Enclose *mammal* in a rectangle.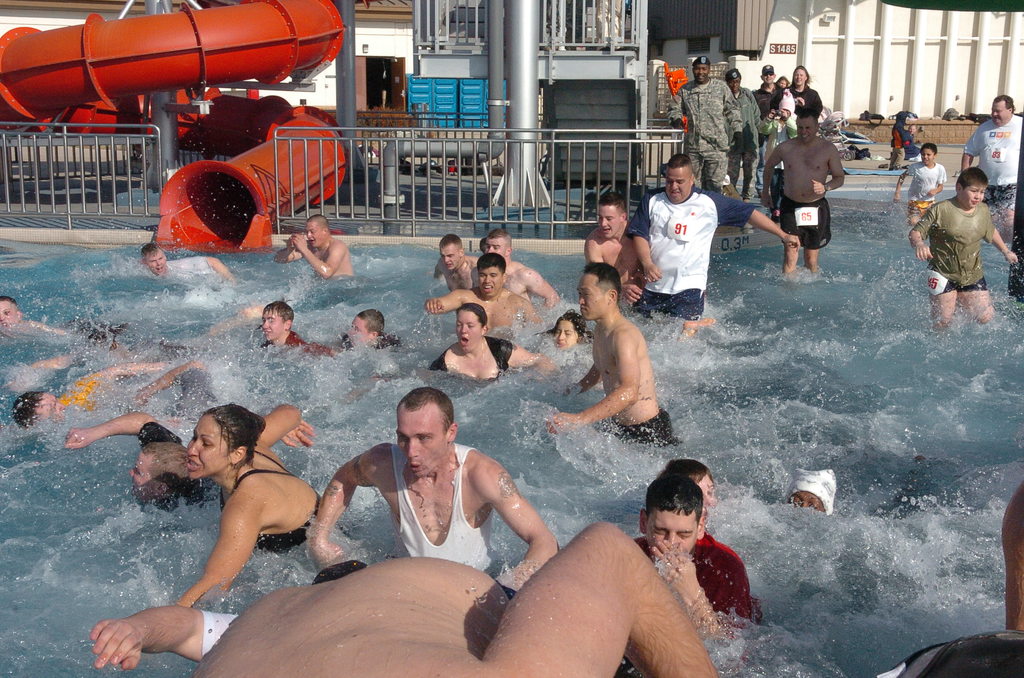
[781, 469, 838, 512].
